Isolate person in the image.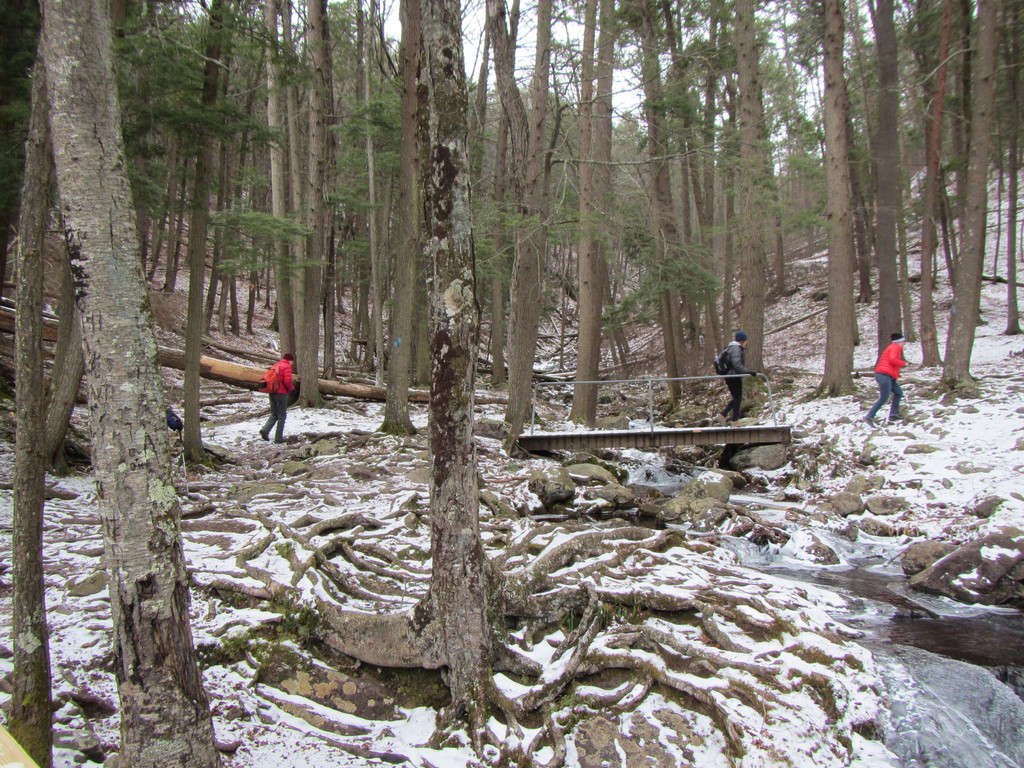
Isolated region: 260 351 301 443.
